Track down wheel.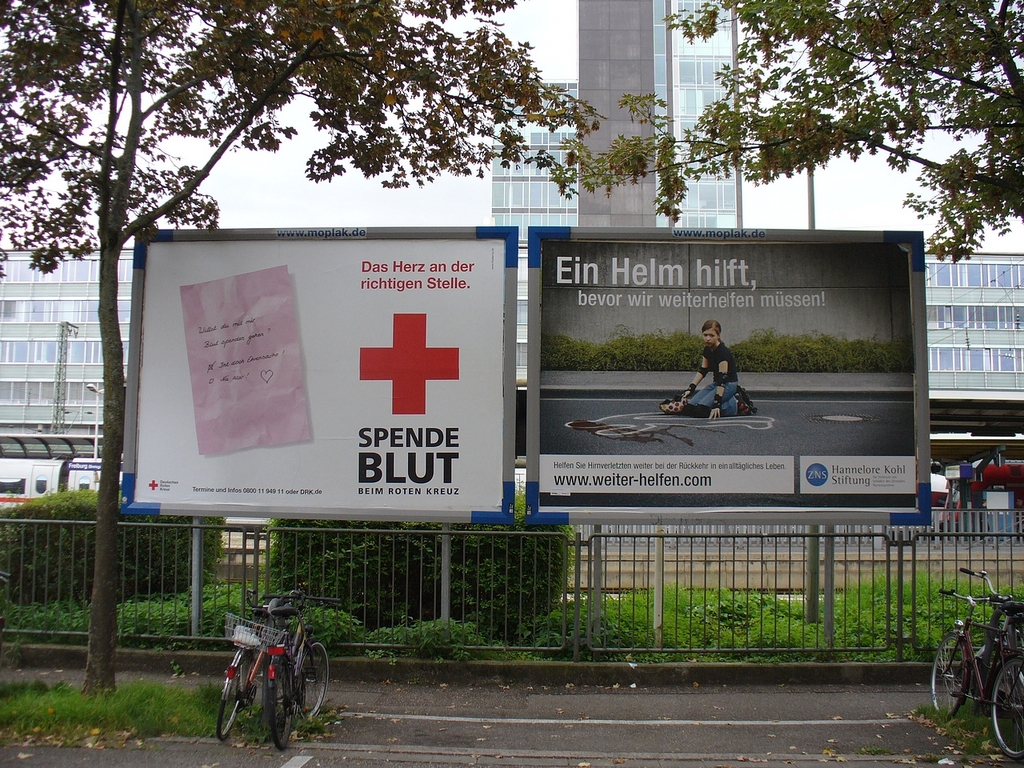
Tracked to (222,654,246,738).
